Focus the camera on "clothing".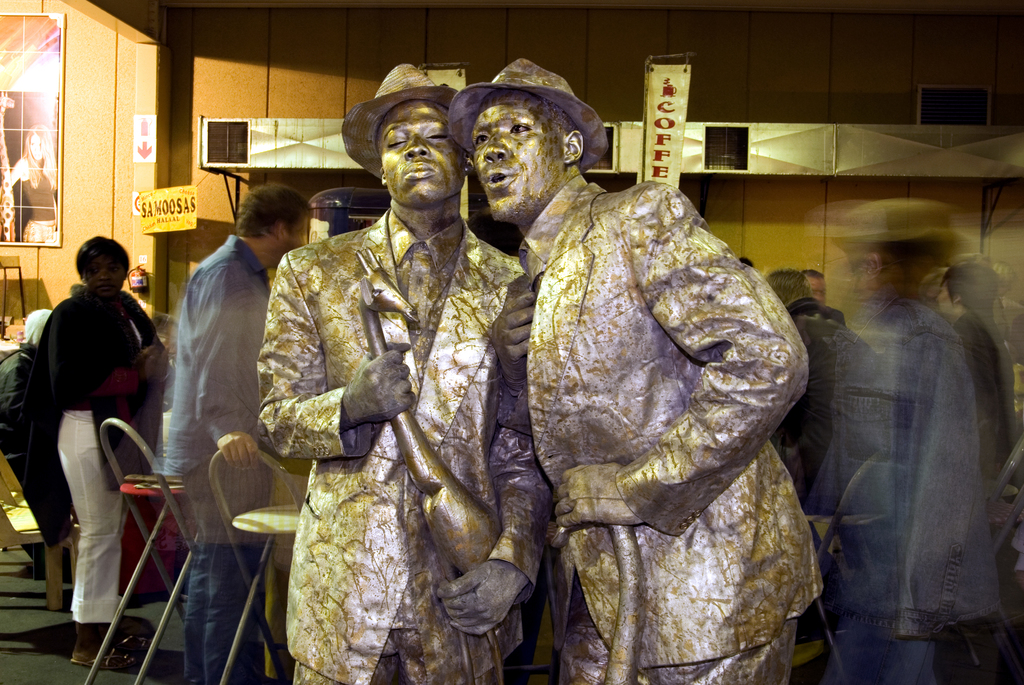
Focus region: bbox=[248, 232, 553, 684].
